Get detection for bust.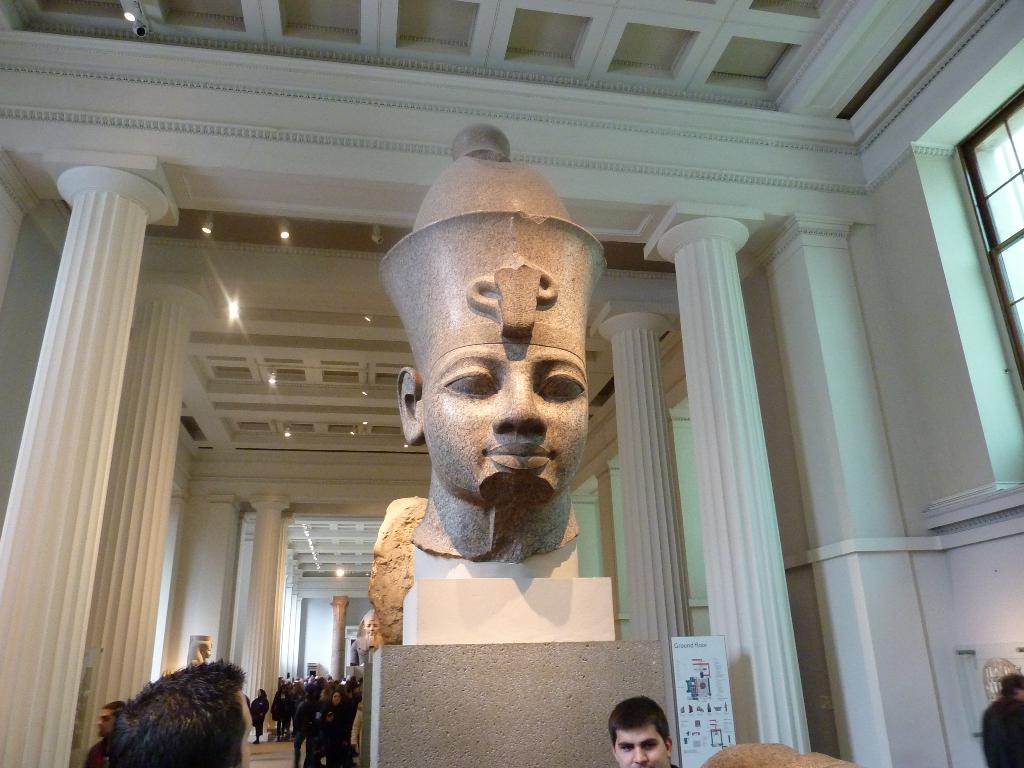
Detection: left=378, top=122, right=610, bottom=564.
